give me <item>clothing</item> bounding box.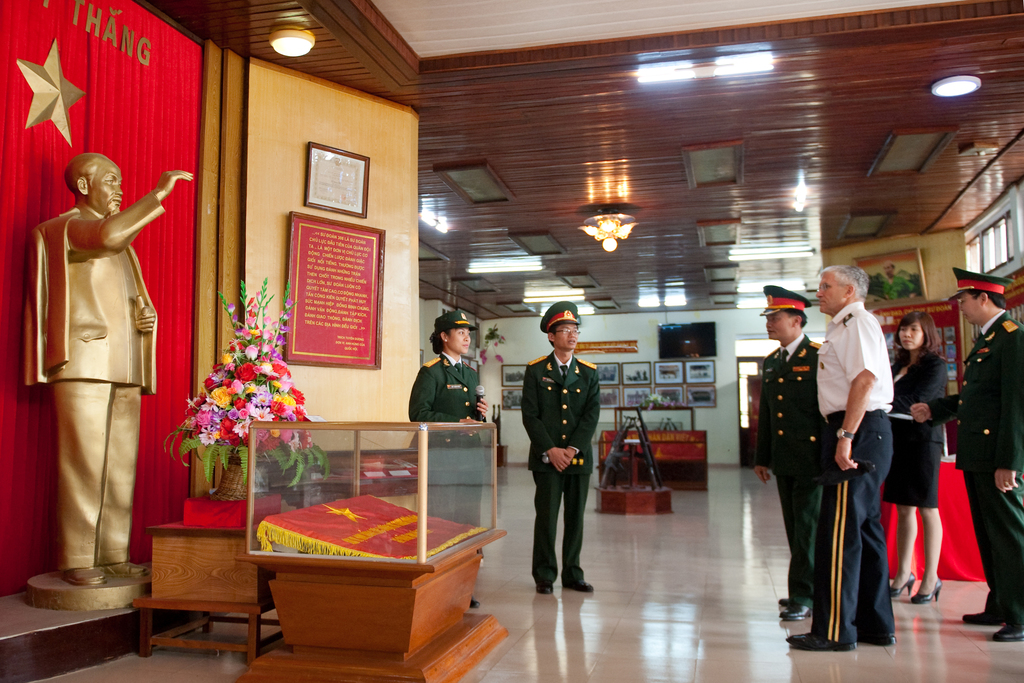
813 300 892 652.
